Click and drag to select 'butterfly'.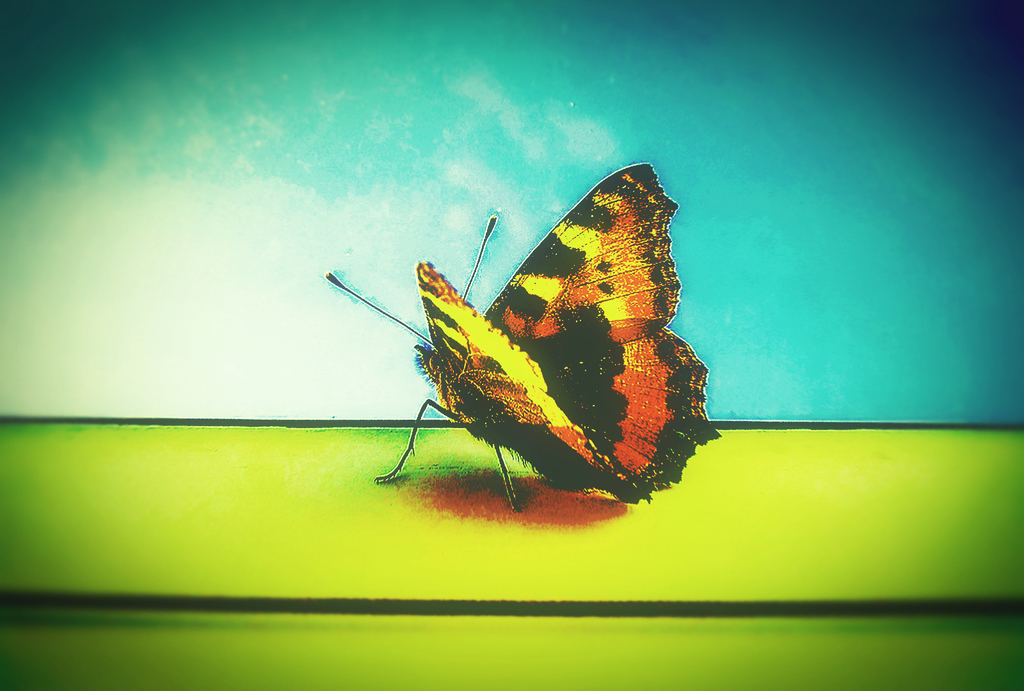
Selection: [364, 140, 710, 502].
